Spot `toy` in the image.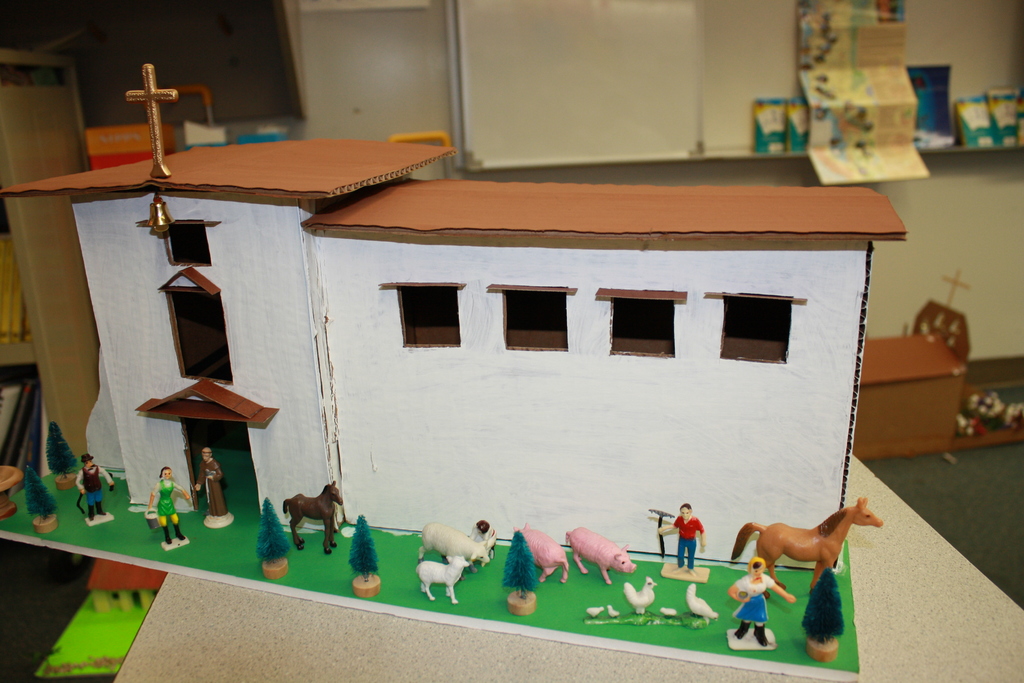
`toy` found at (513, 524, 571, 580).
